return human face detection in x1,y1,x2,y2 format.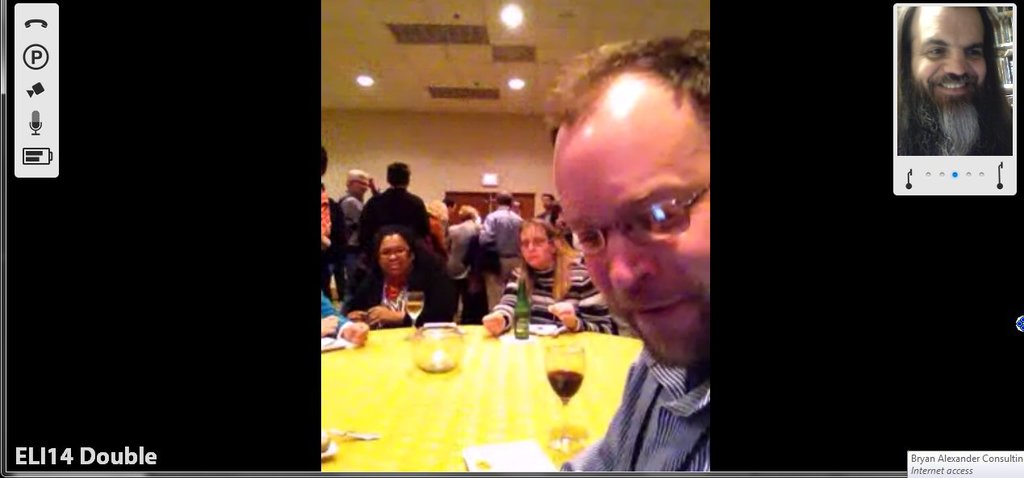
380,235,409,277.
